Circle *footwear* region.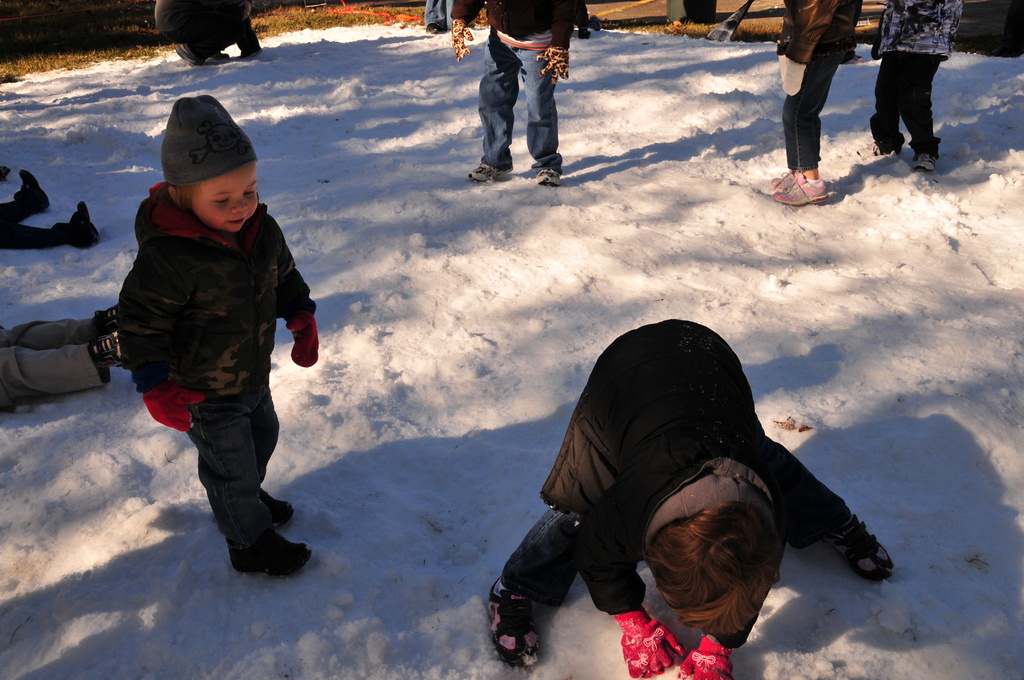
Region: pyautogui.locateOnScreen(867, 135, 906, 161).
